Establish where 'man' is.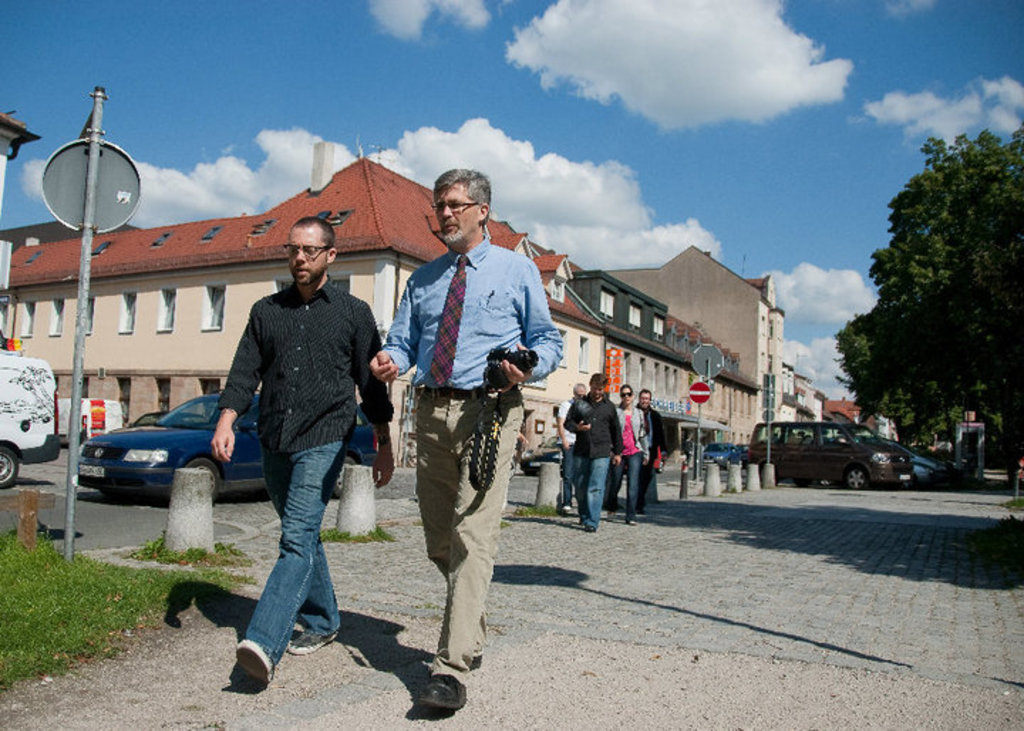
Established at [x1=556, y1=375, x2=622, y2=528].
